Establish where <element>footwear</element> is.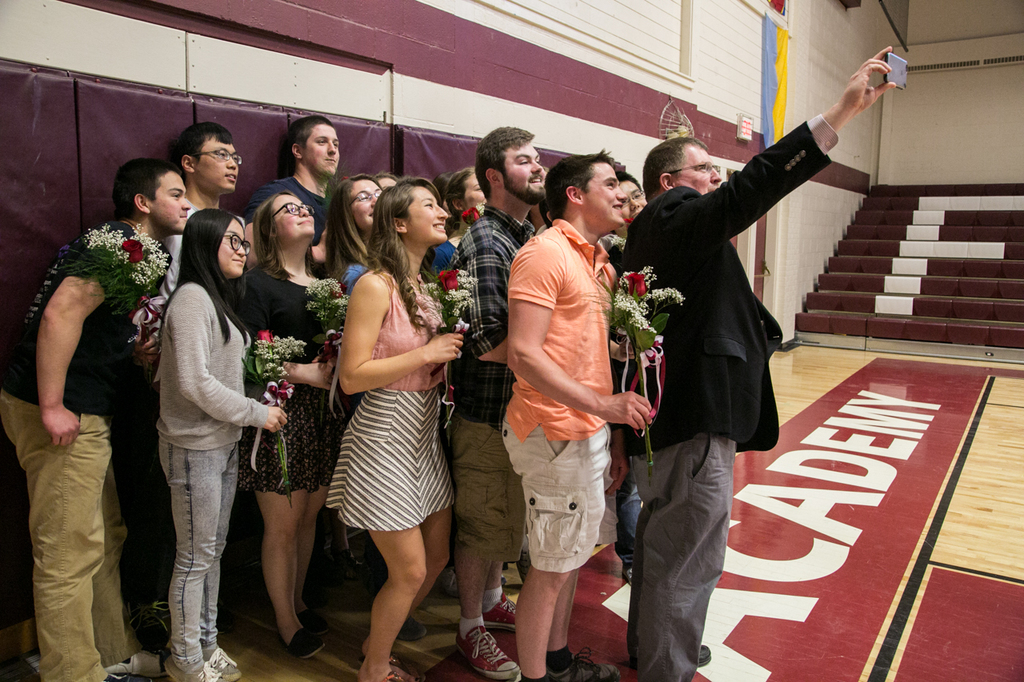
Established at bbox=[480, 592, 521, 629].
